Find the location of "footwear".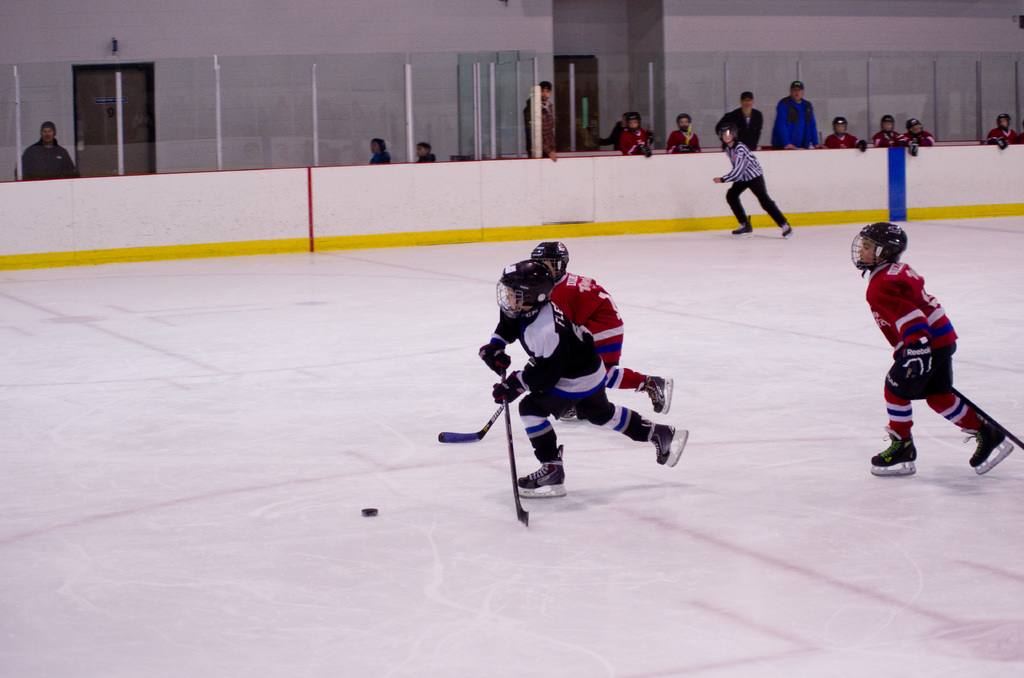
Location: crop(880, 420, 945, 483).
